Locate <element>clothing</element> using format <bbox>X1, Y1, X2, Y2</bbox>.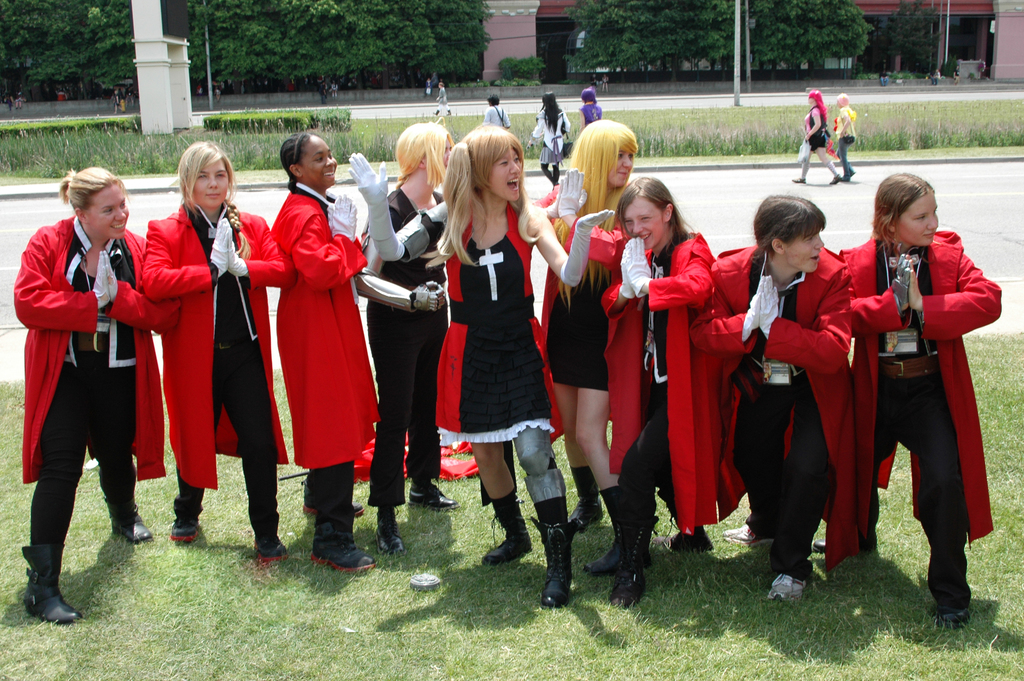
<bbox>435, 193, 561, 445</bbox>.
